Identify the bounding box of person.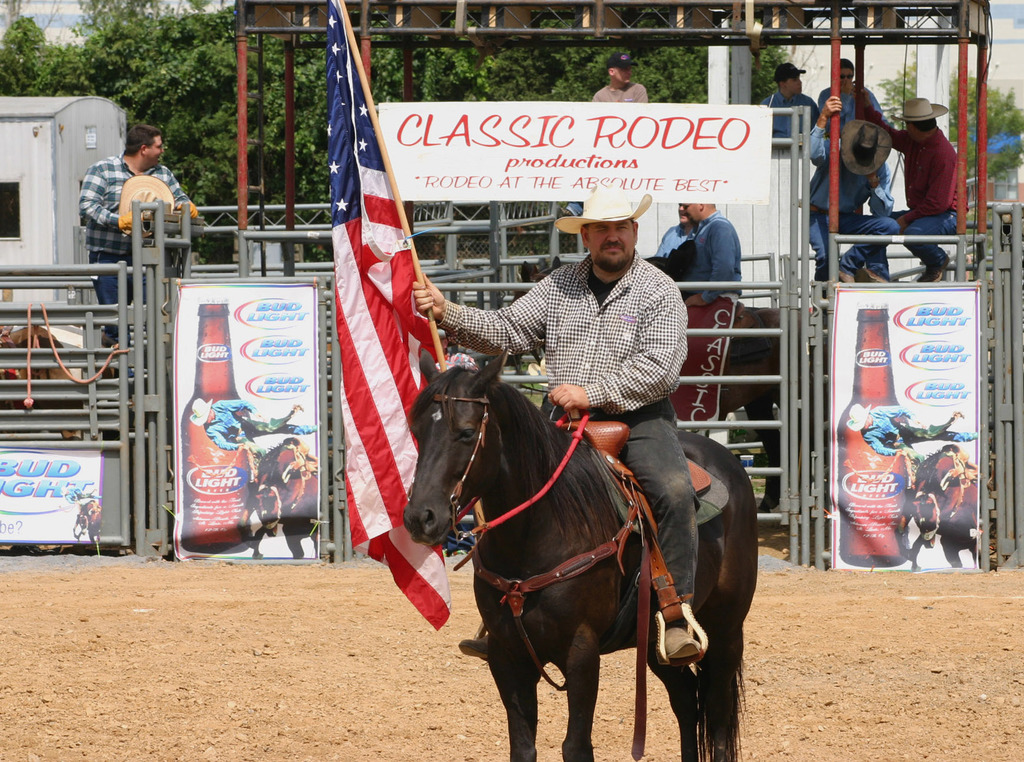
bbox=[75, 120, 200, 379].
